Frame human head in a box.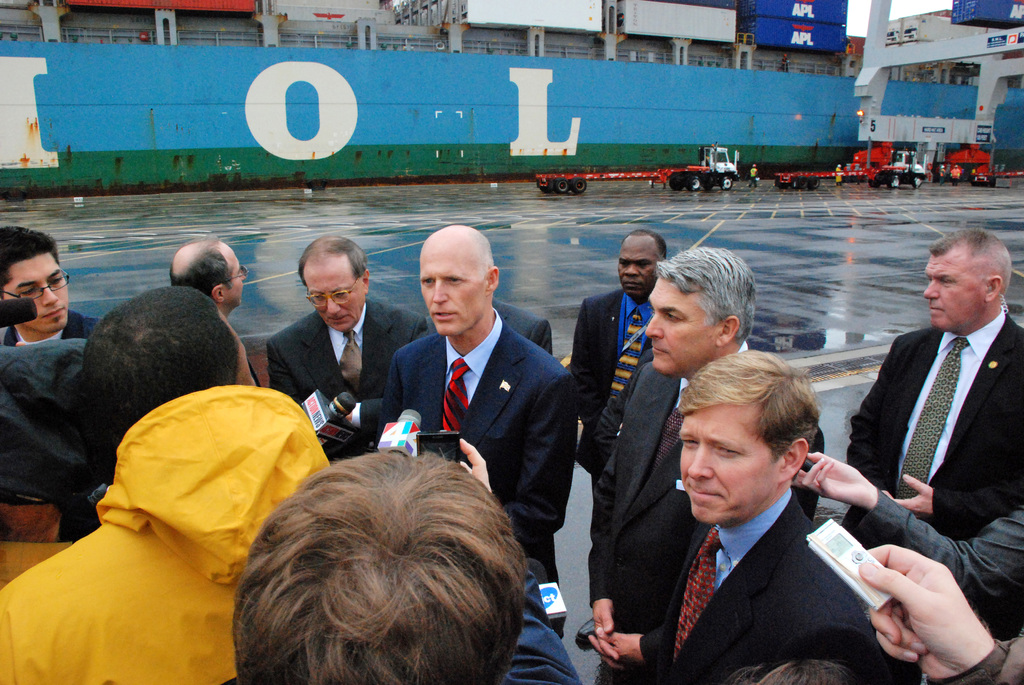
select_region(924, 226, 1013, 335).
